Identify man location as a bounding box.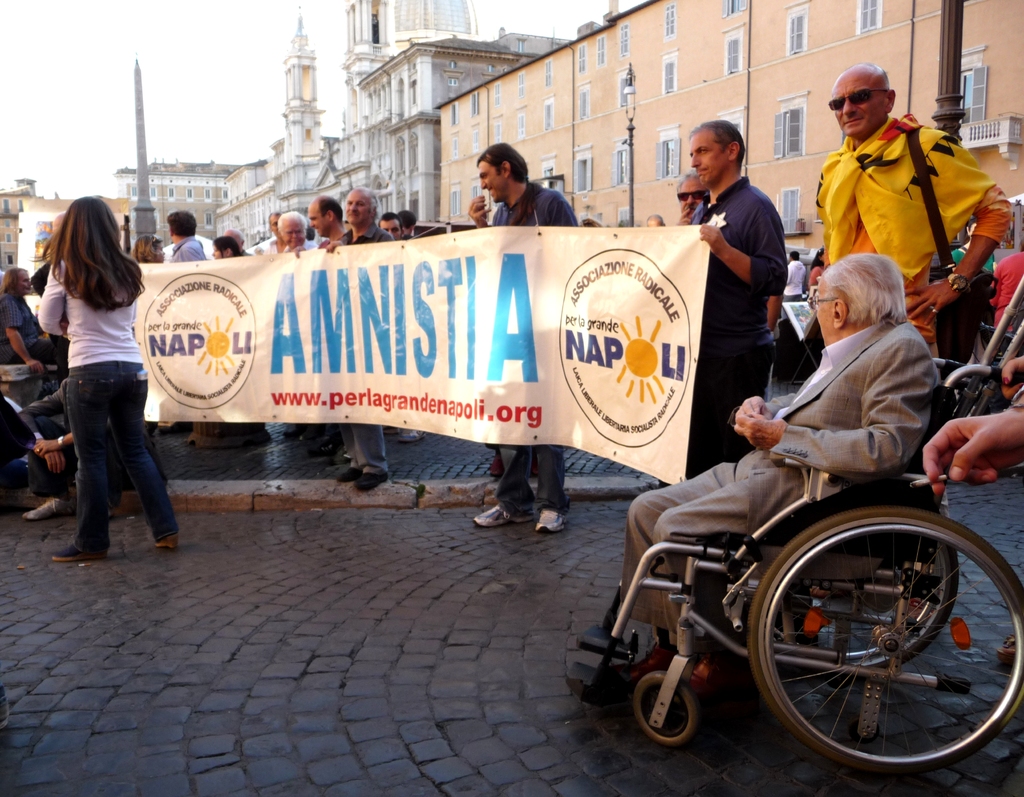
623 253 938 665.
